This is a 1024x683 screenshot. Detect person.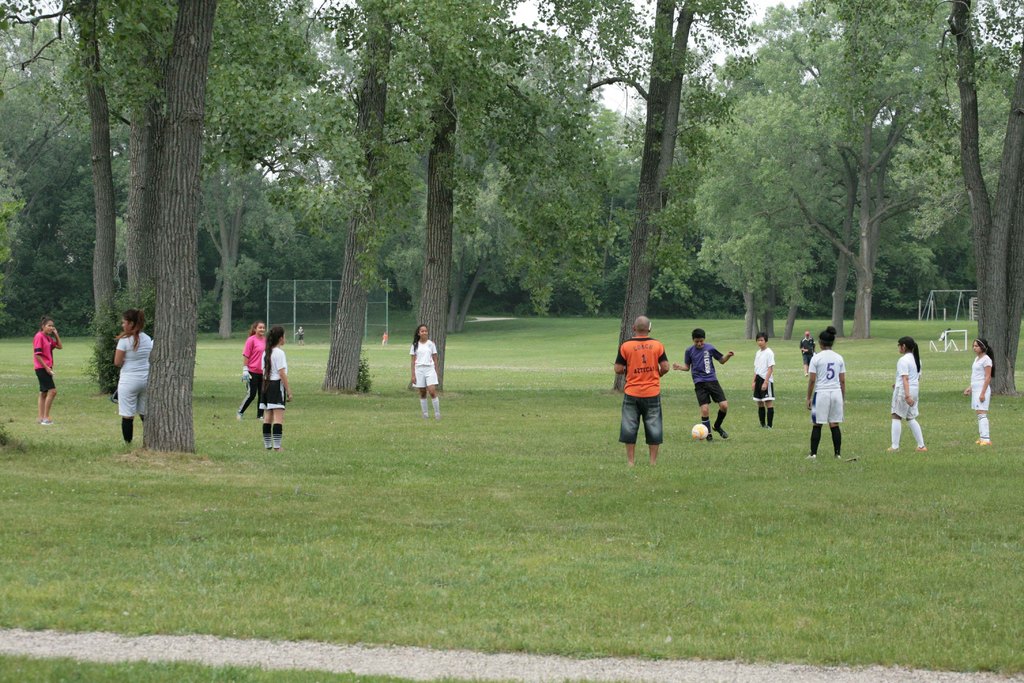
[259,329,292,446].
